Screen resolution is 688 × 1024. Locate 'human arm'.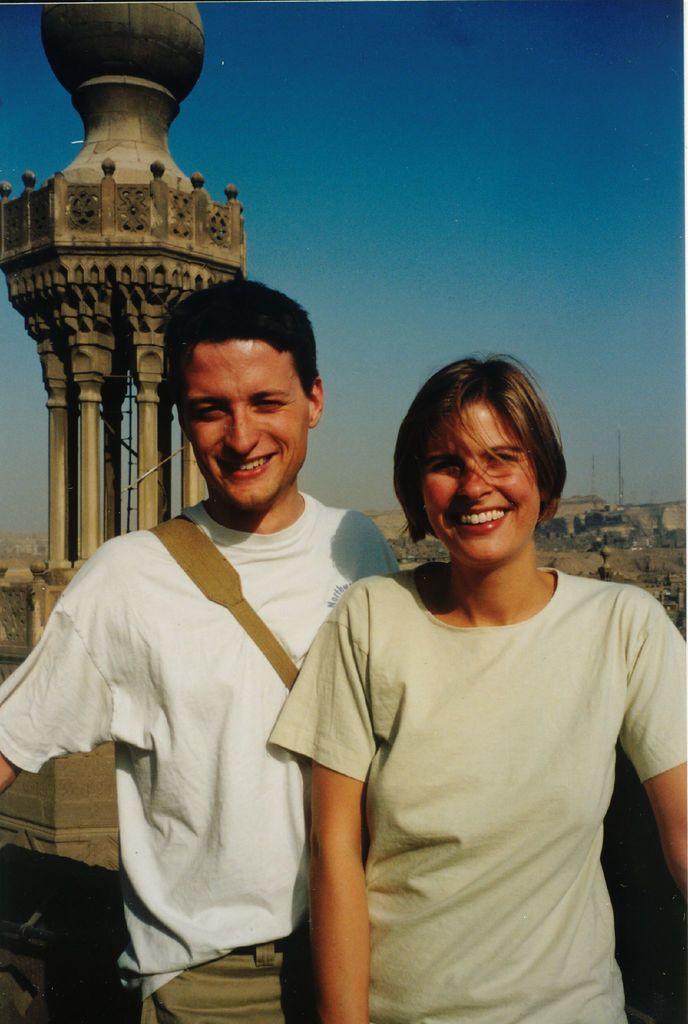
bbox(365, 514, 412, 584).
